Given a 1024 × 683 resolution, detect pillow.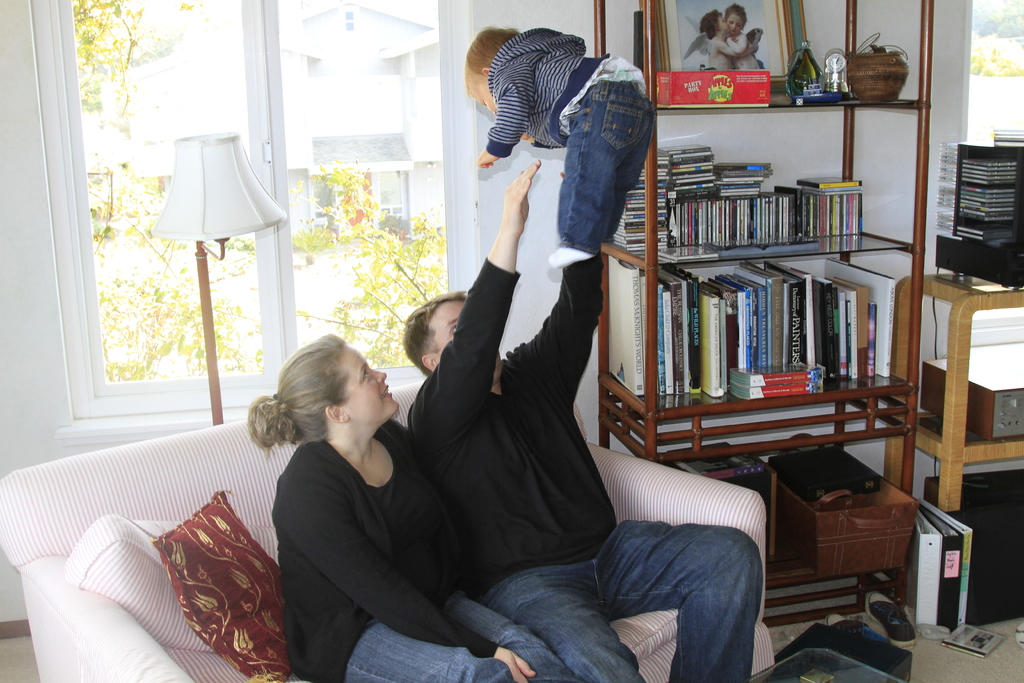
region(157, 491, 277, 682).
